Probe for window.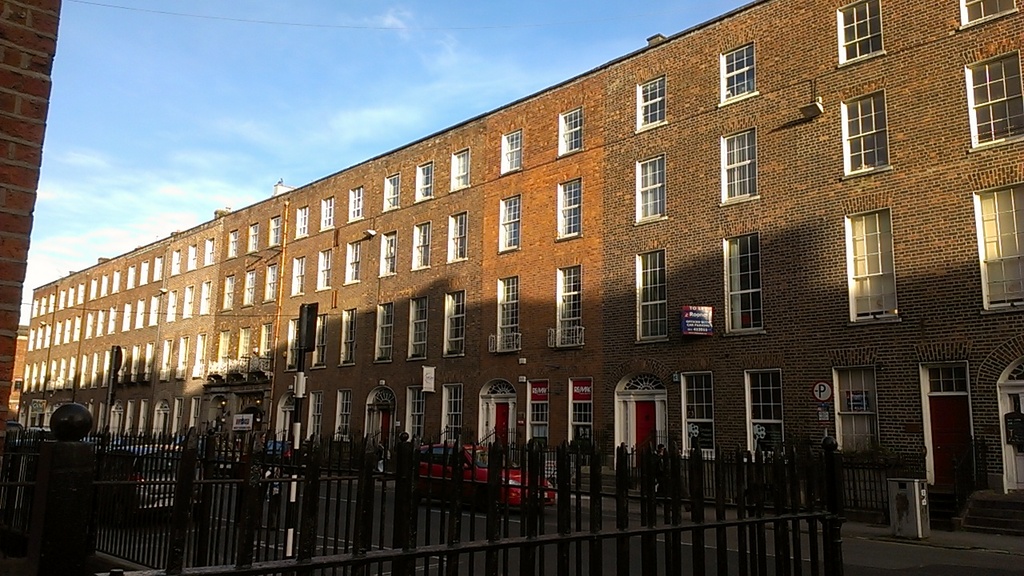
Probe result: {"x1": 200, "y1": 230, "x2": 221, "y2": 268}.
